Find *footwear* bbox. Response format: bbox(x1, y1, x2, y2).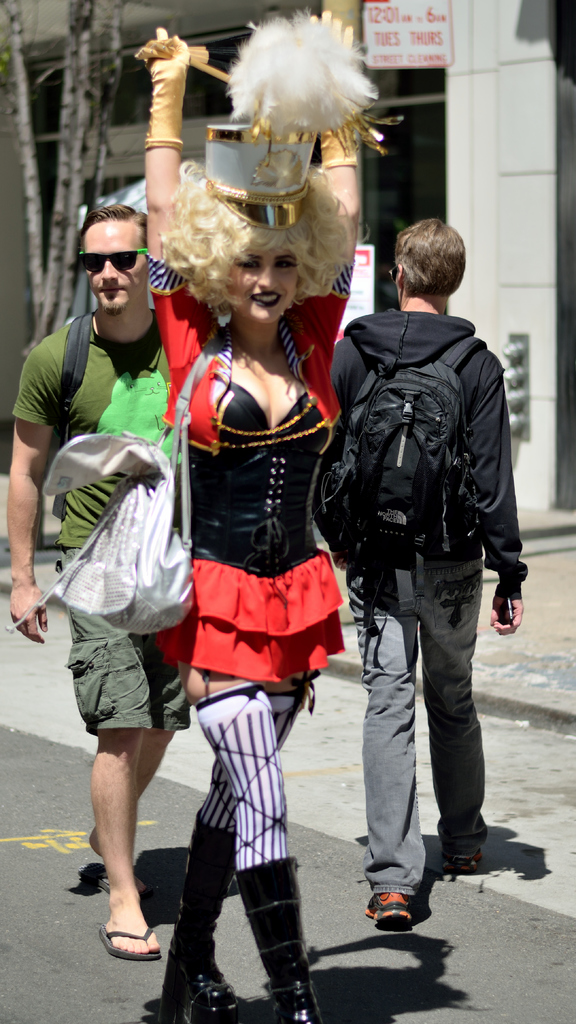
bbox(95, 925, 159, 967).
